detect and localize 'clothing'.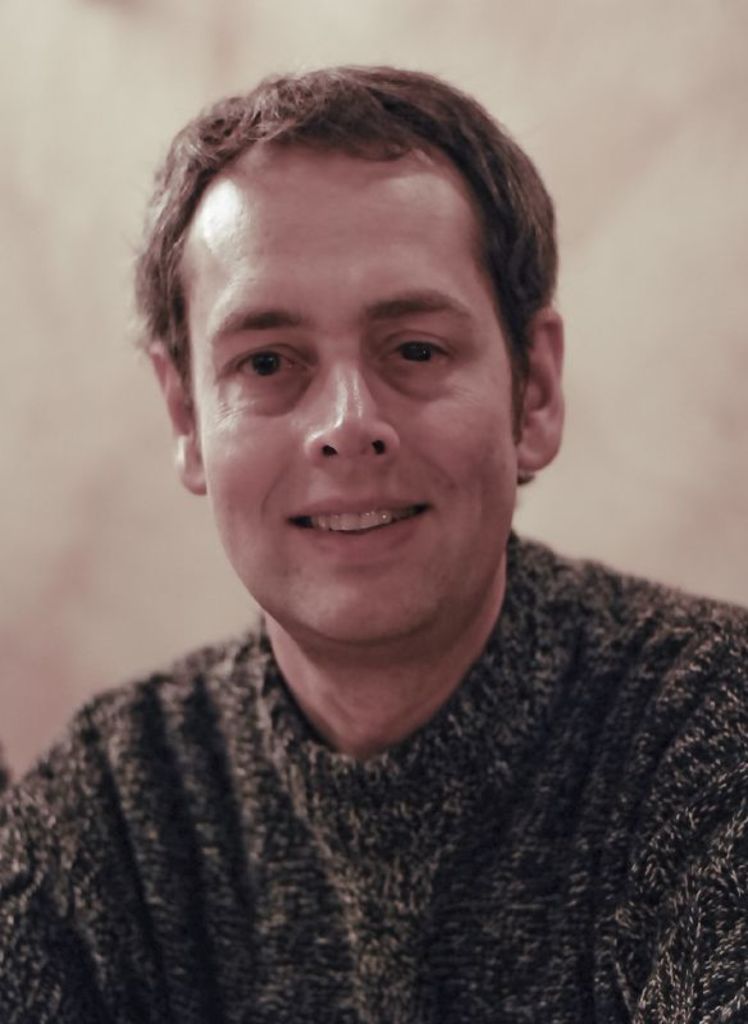
Localized at [8, 306, 740, 1023].
